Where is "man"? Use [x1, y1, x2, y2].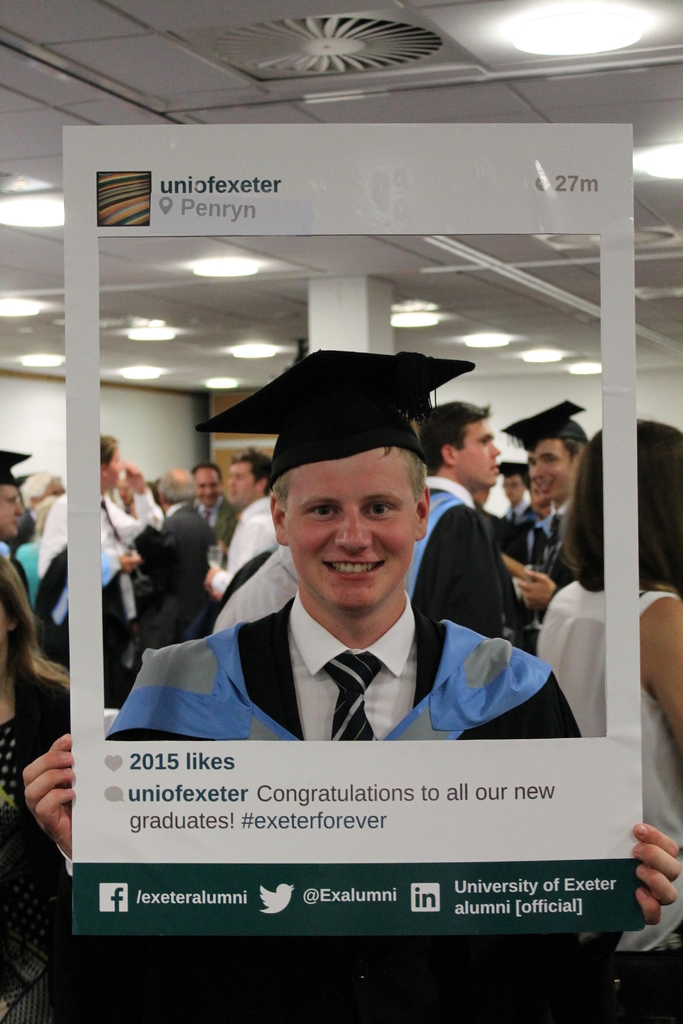
[484, 458, 529, 536].
